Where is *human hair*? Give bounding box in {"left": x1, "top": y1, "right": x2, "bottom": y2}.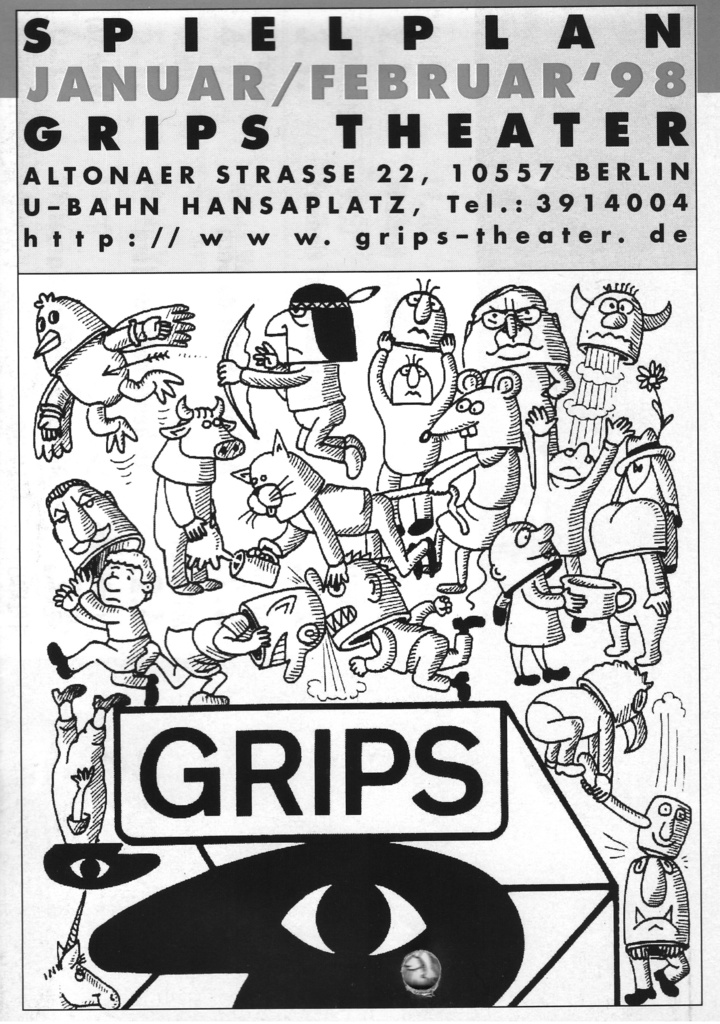
{"left": 47, "top": 478, "right": 88, "bottom": 509}.
